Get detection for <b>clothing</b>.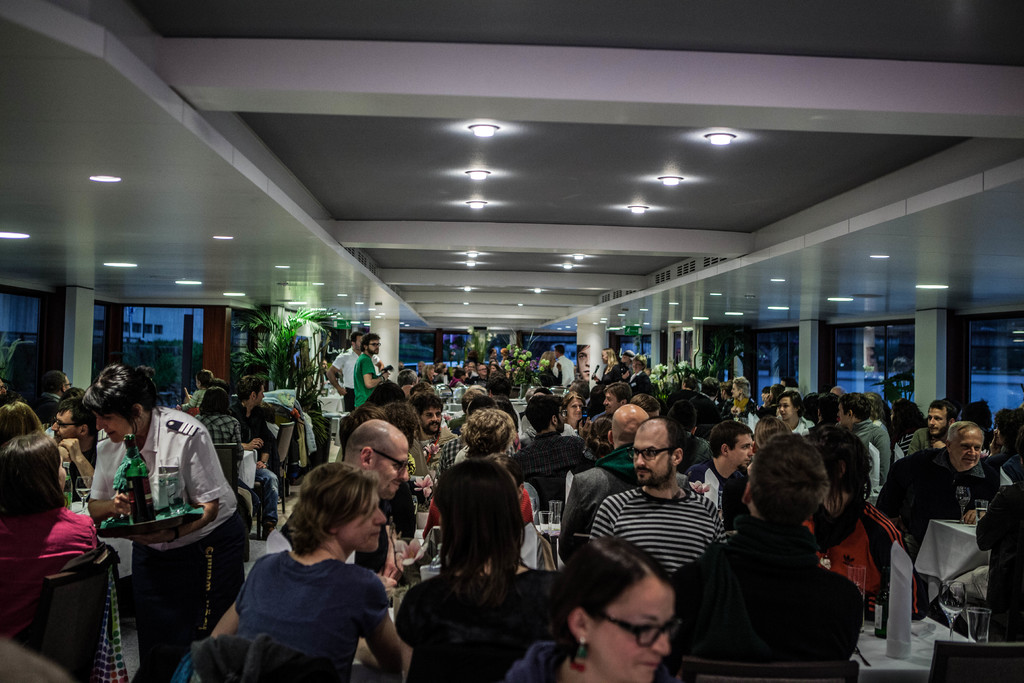
Detection: select_region(225, 402, 281, 525).
